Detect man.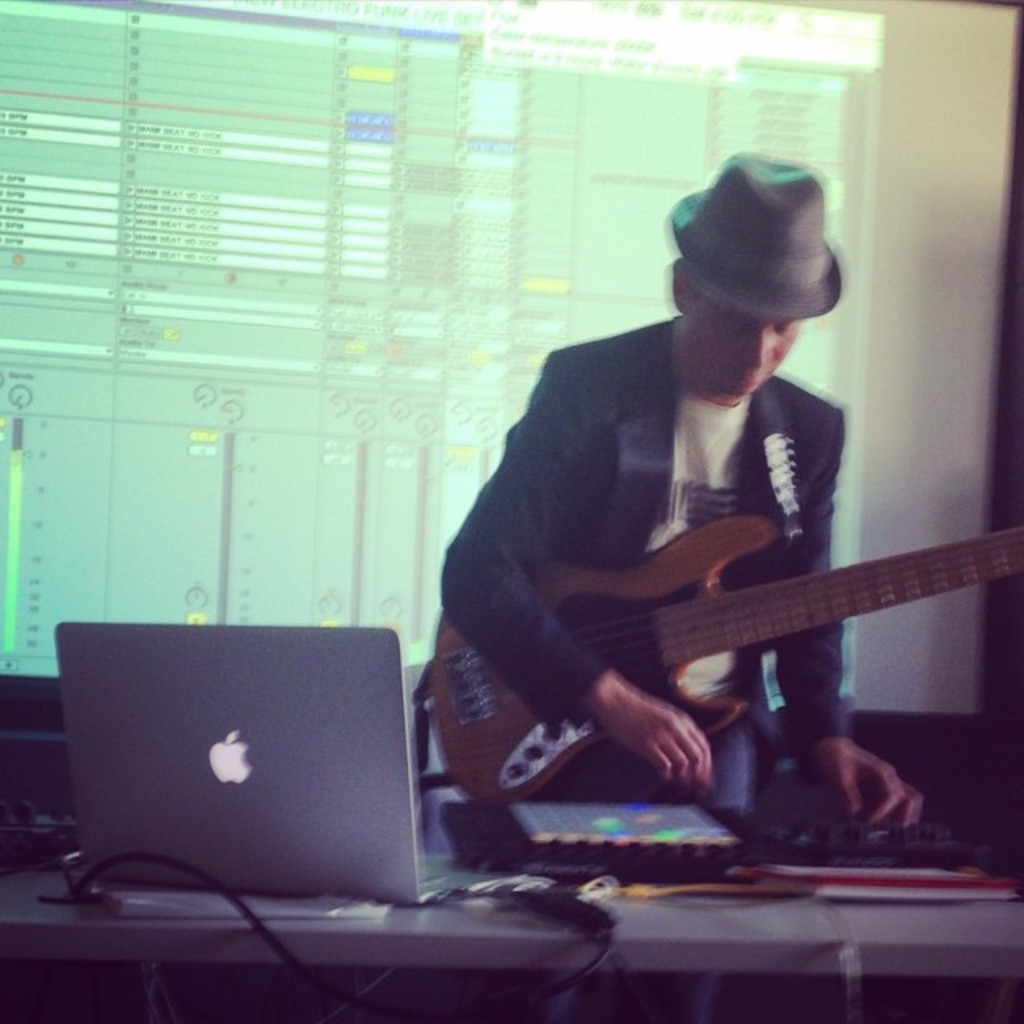
Detected at (x1=430, y1=147, x2=925, y2=1022).
